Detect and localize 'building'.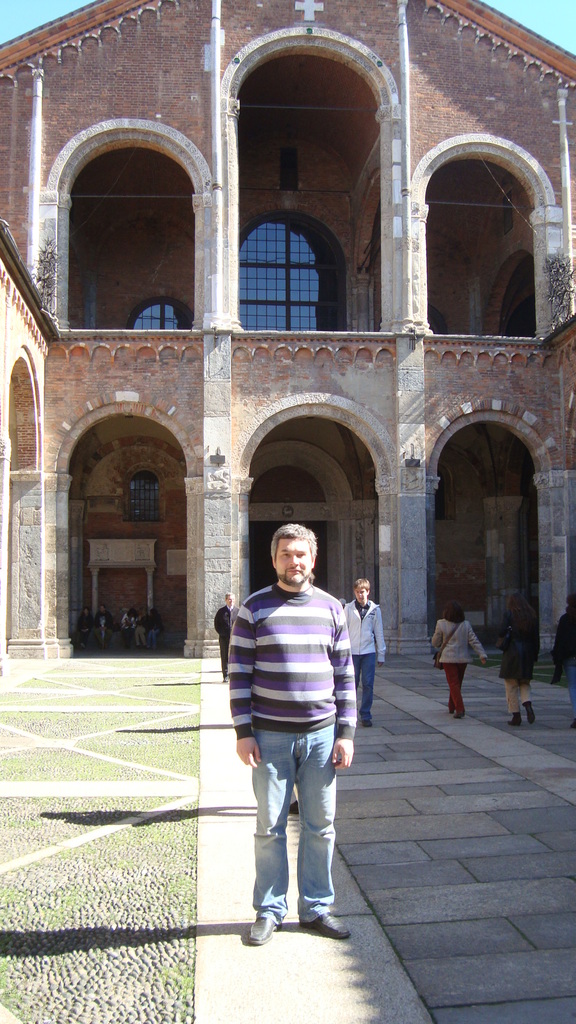
Localized at box=[0, 0, 575, 673].
